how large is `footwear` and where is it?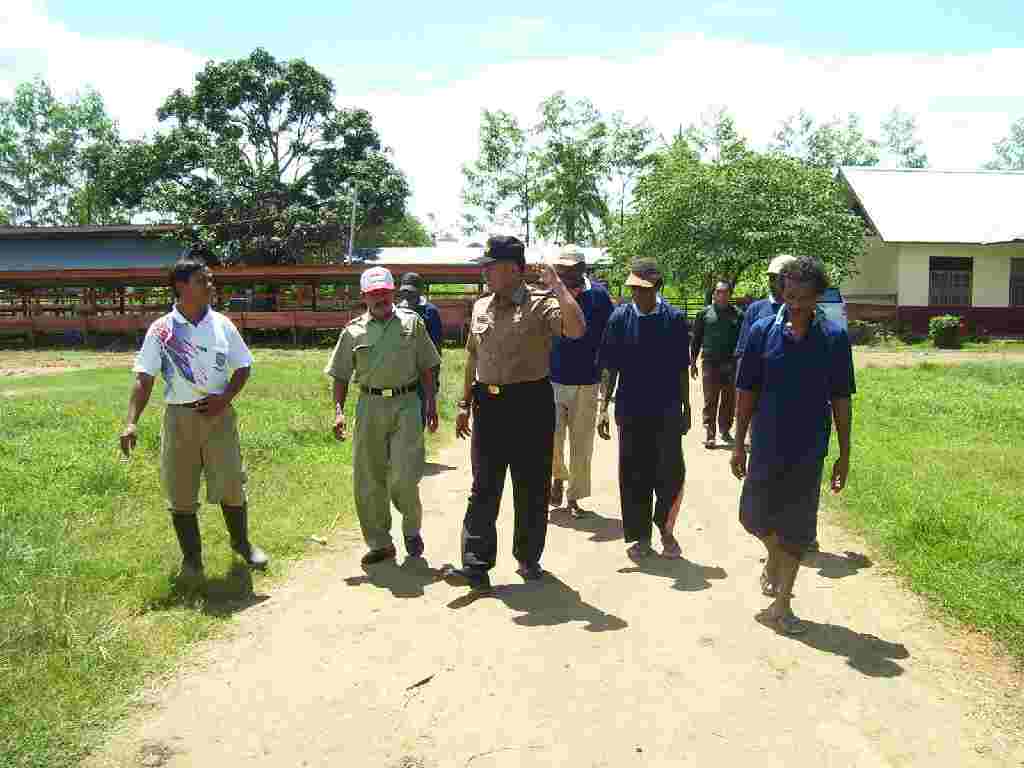
Bounding box: [x1=769, y1=610, x2=806, y2=633].
